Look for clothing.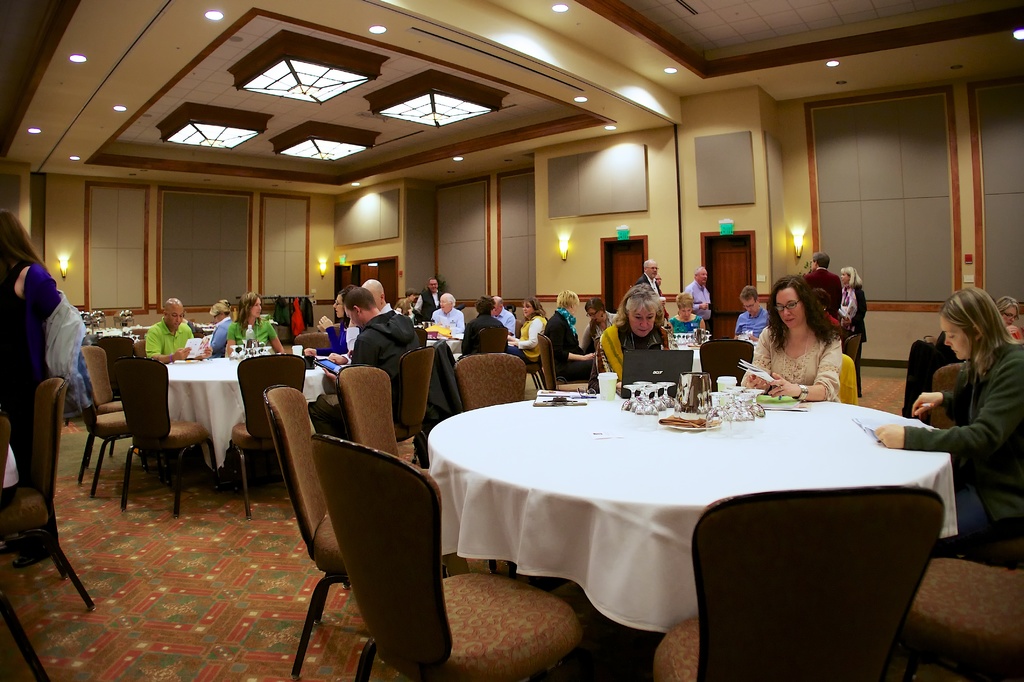
Found: [287,293,305,333].
